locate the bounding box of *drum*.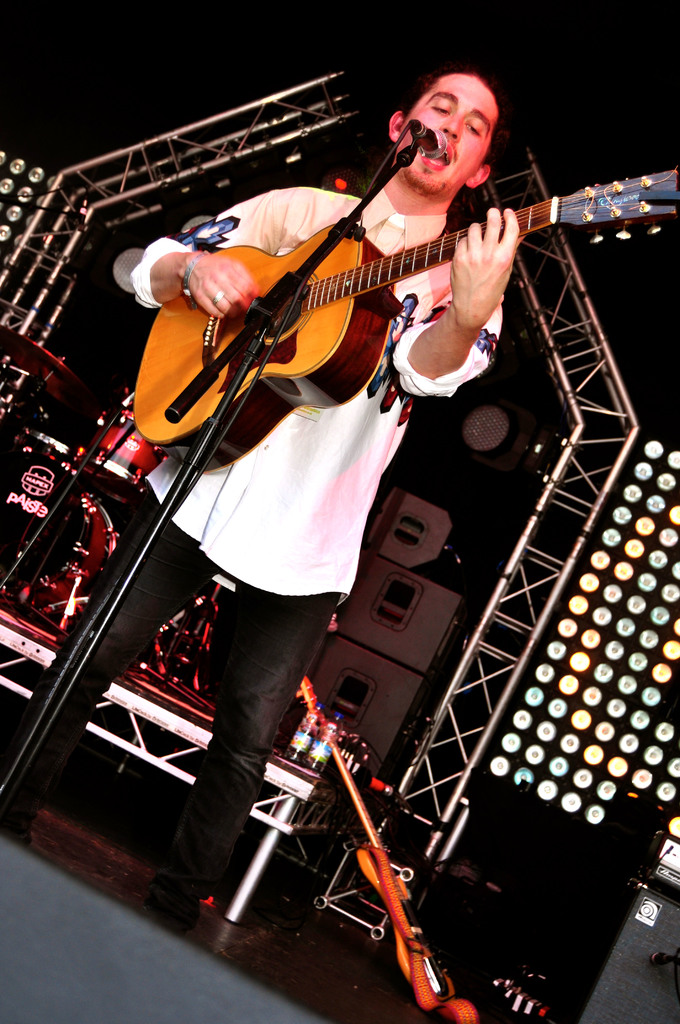
Bounding box: <region>0, 323, 92, 431</region>.
